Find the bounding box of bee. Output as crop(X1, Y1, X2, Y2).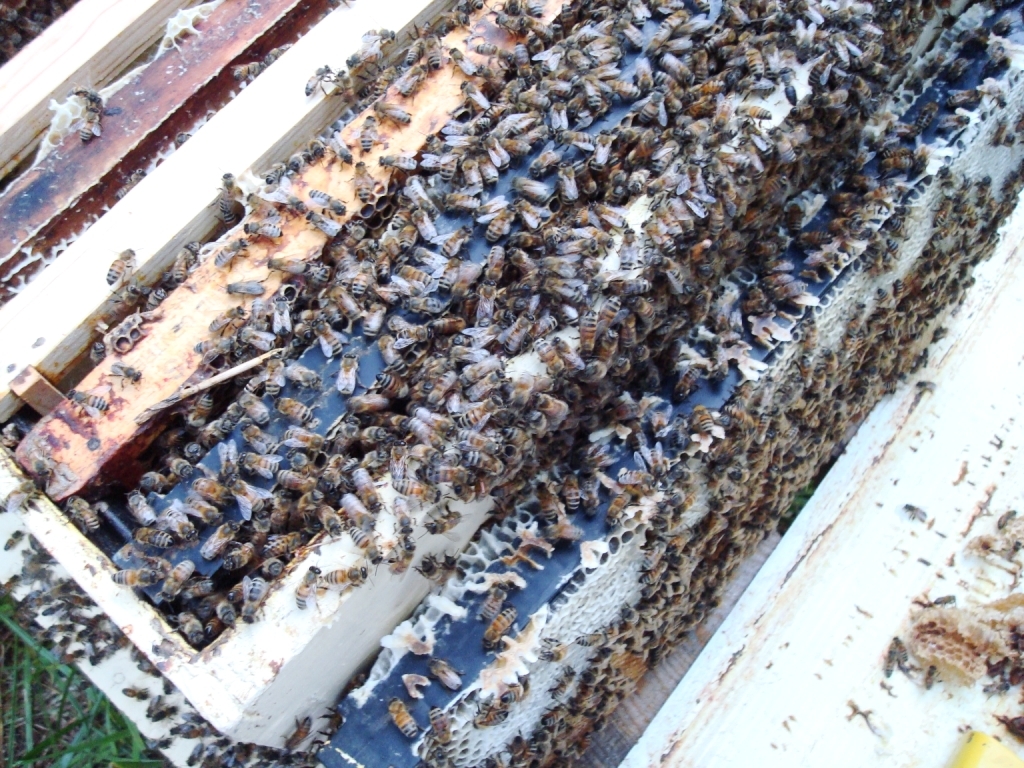
crop(147, 286, 165, 309).
